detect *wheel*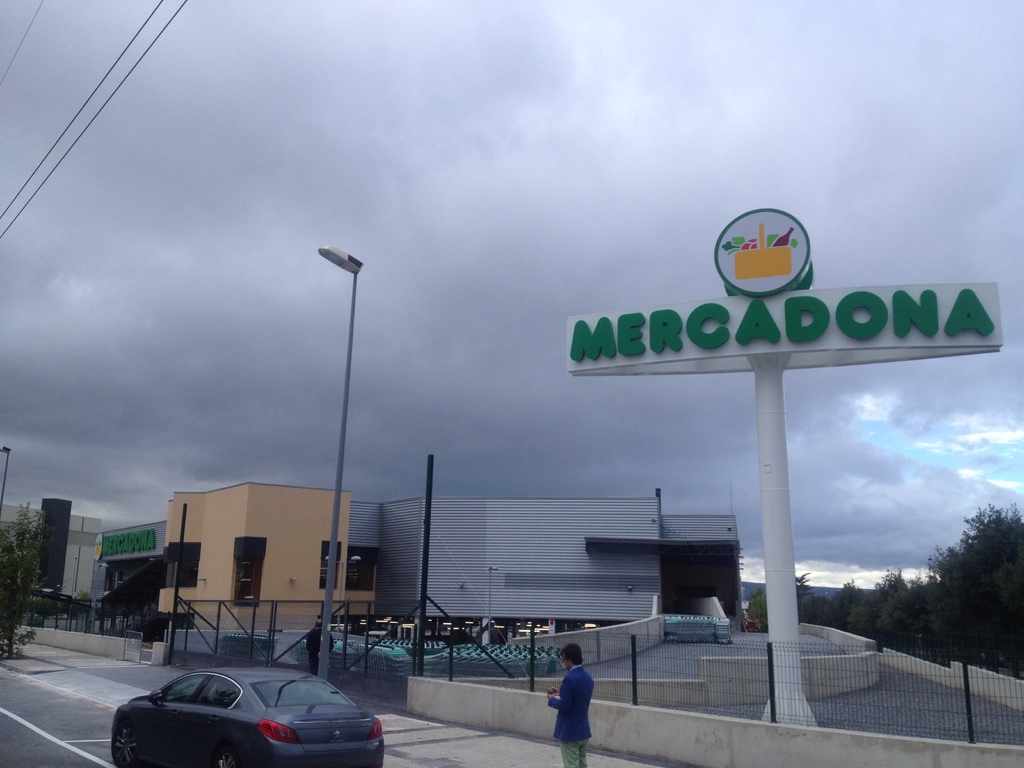
box(218, 749, 247, 767)
